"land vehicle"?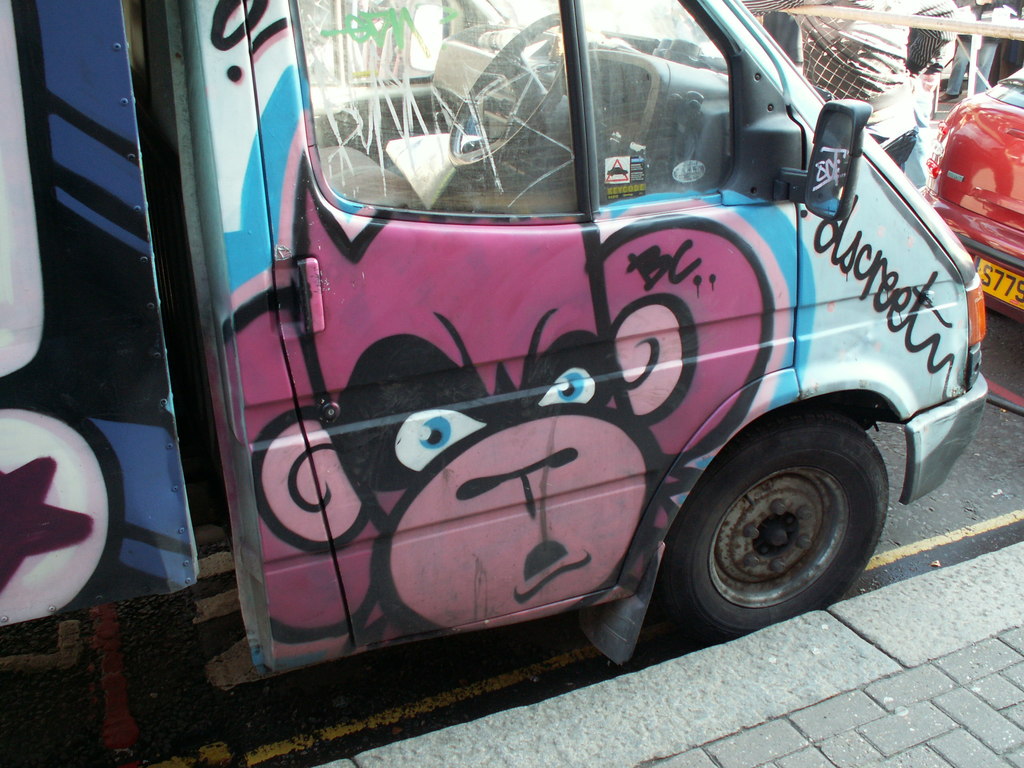
BBox(0, 0, 990, 742)
